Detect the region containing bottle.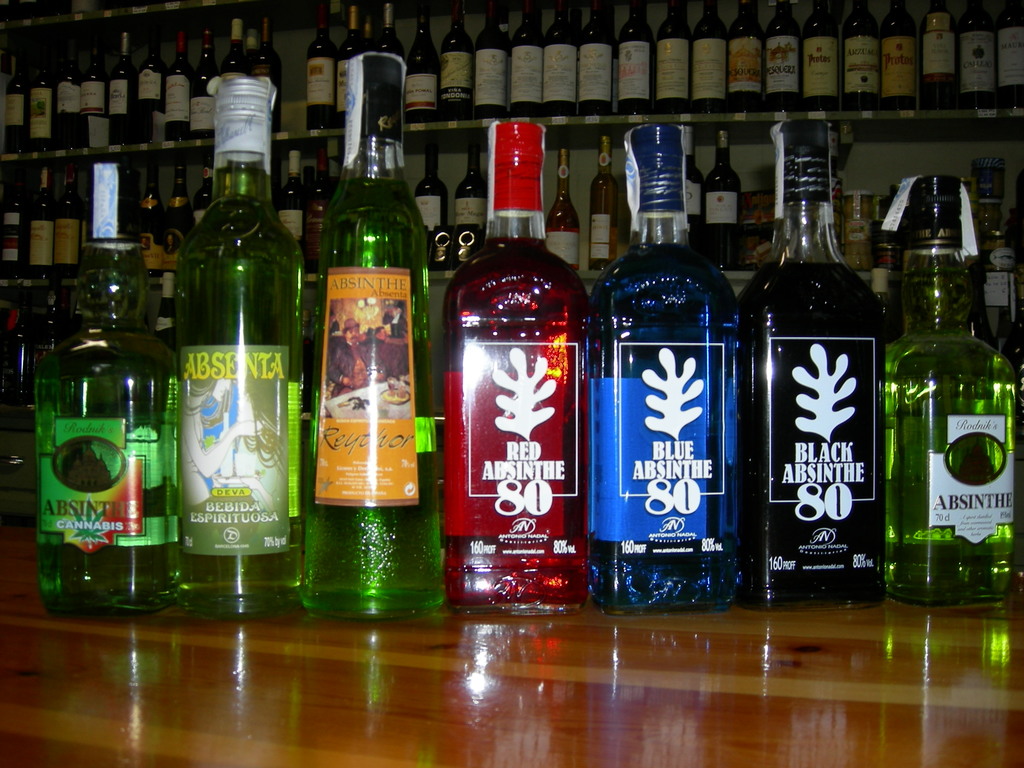
locate(875, 177, 1015, 602).
